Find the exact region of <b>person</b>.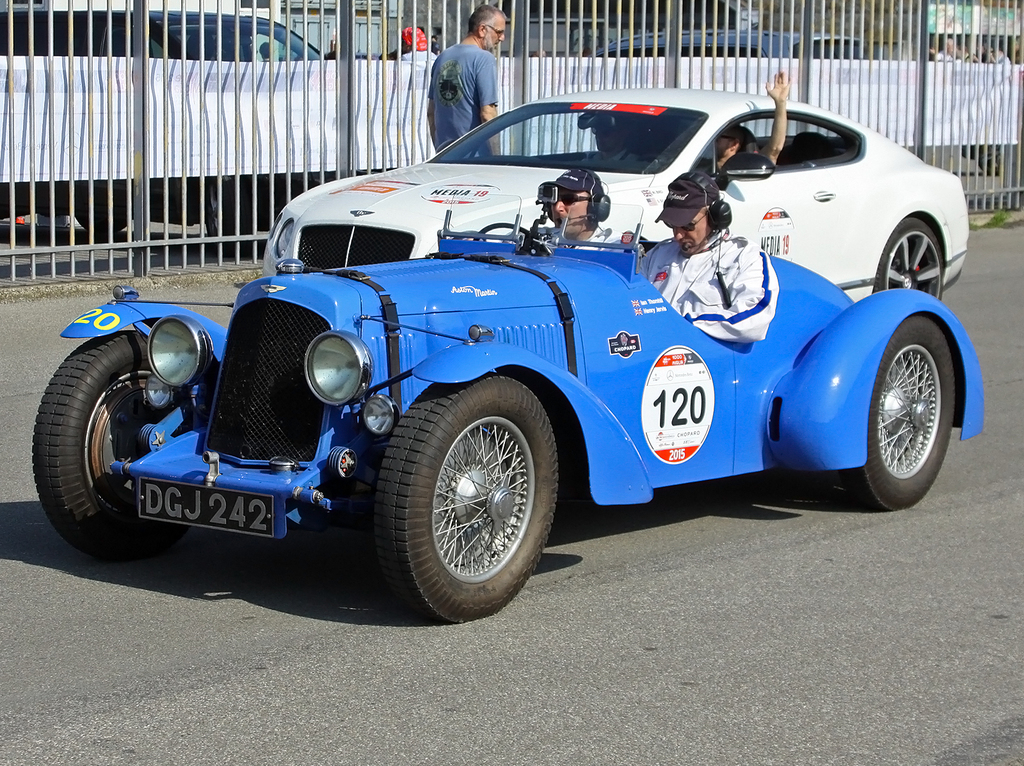
Exact region: rect(425, 3, 512, 159).
